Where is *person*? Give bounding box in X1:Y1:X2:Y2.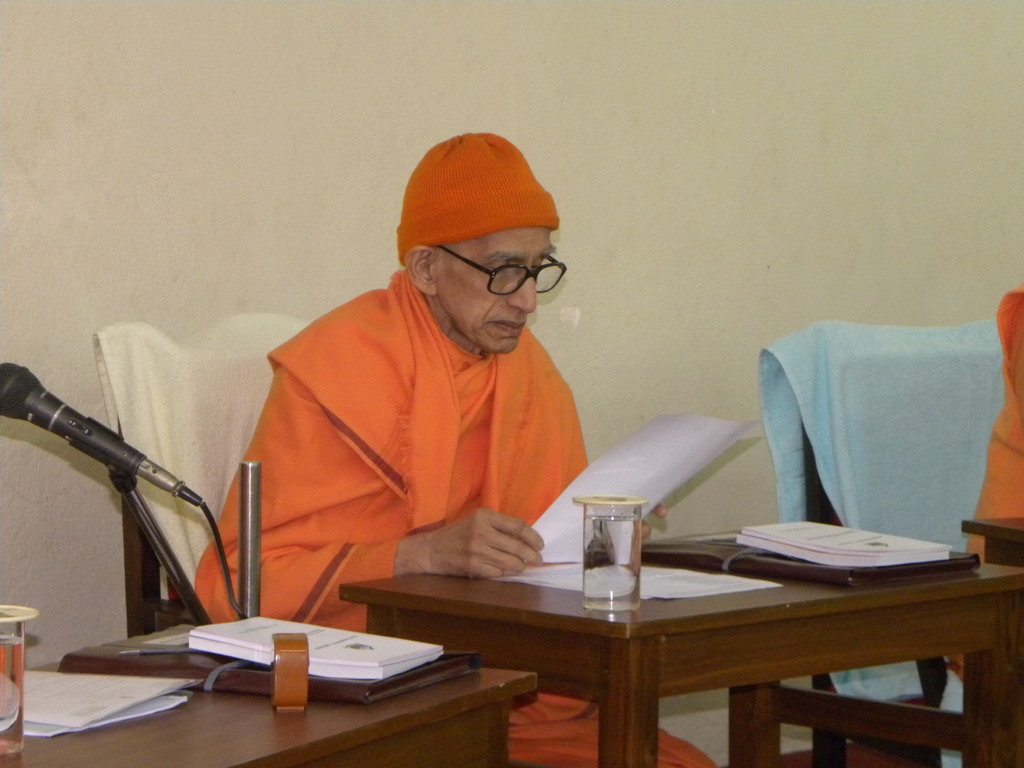
188:129:729:767.
